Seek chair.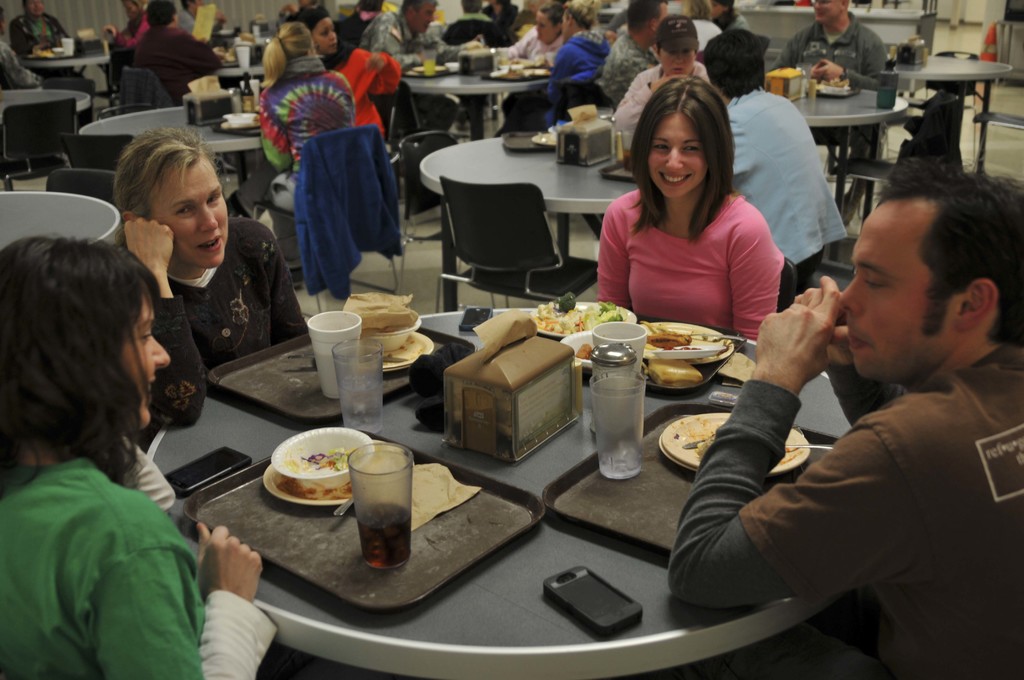
x1=246 y1=123 x2=405 y2=318.
